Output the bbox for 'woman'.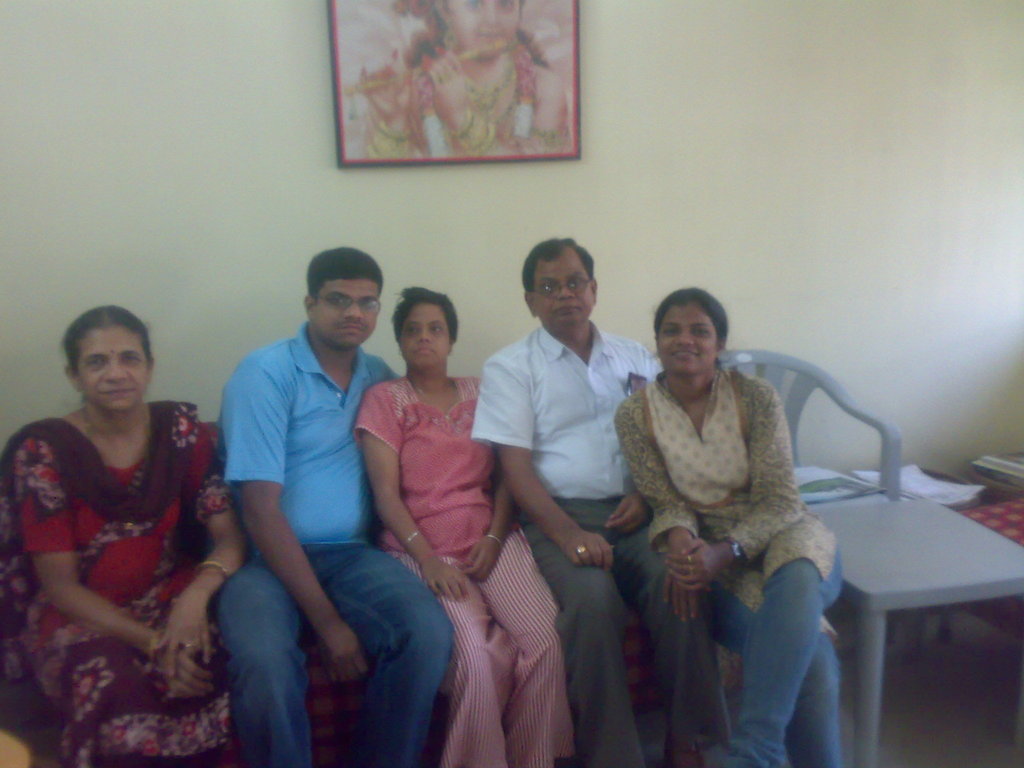
box=[1, 308, 246, 767].
